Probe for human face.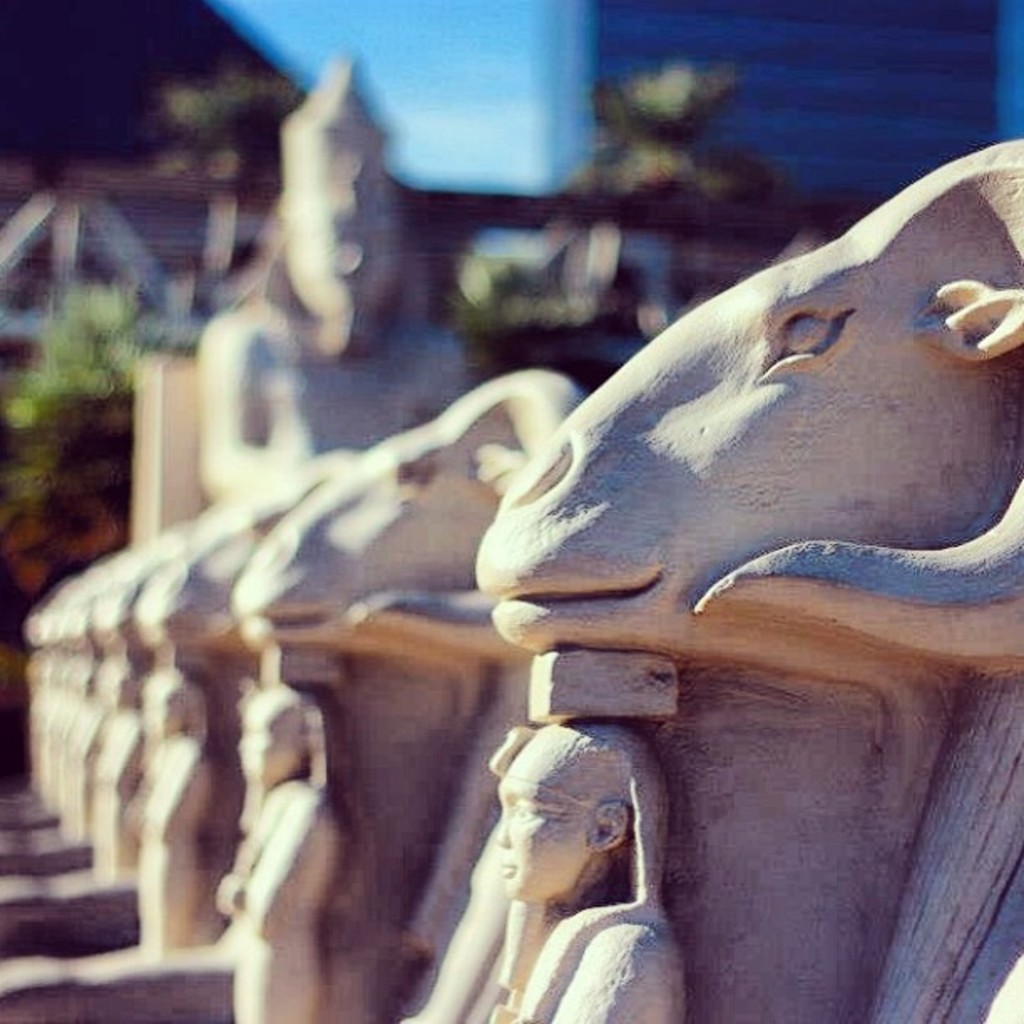
Probe result: x1=494, y1=775, x2=589, y2=900.
